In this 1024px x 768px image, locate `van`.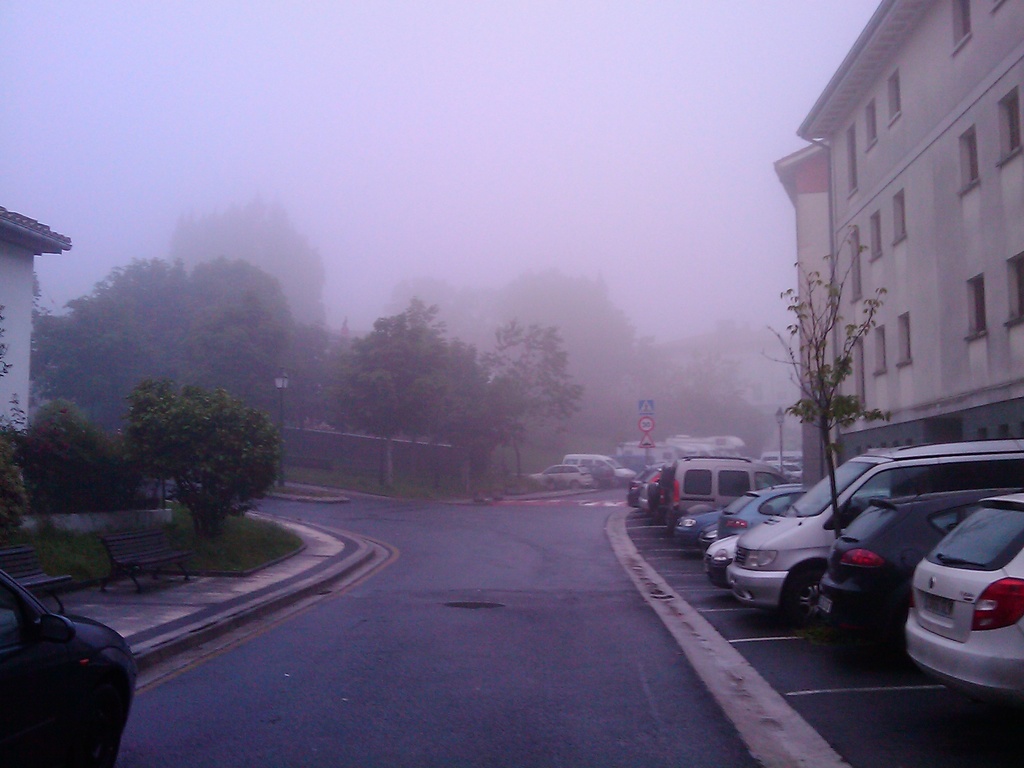
Bounding box: {"left": 726, "top": 430, "right": 1023, "bottom": 632}.
